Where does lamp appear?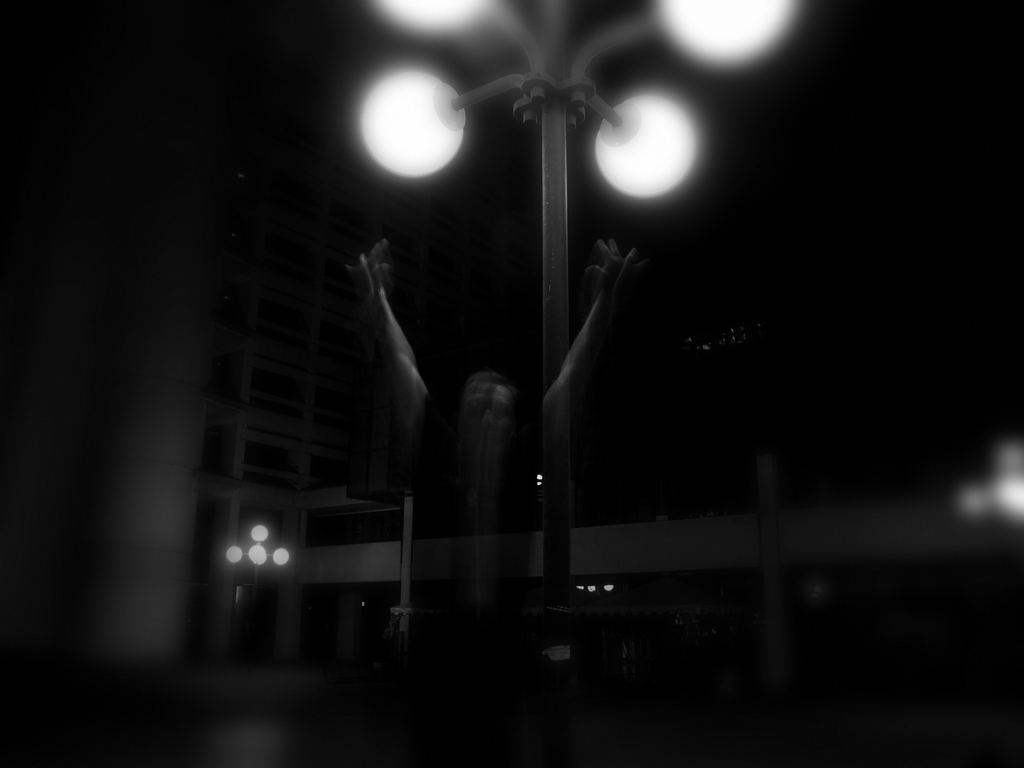
Appears at [575, 584, 620, 652].
